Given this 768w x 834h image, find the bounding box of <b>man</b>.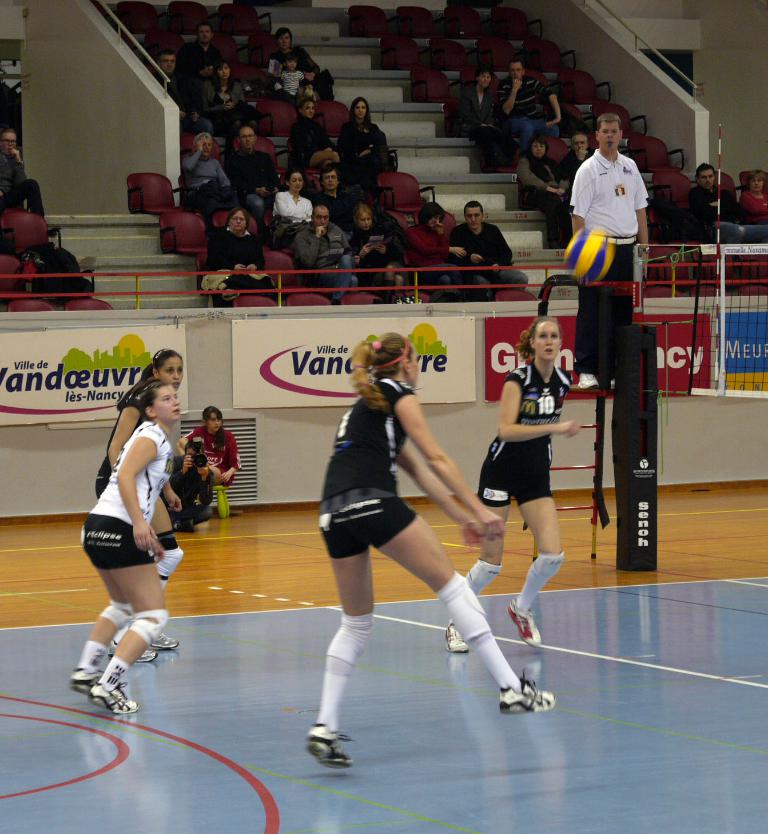
select_region(175, 25, 222, 104).
